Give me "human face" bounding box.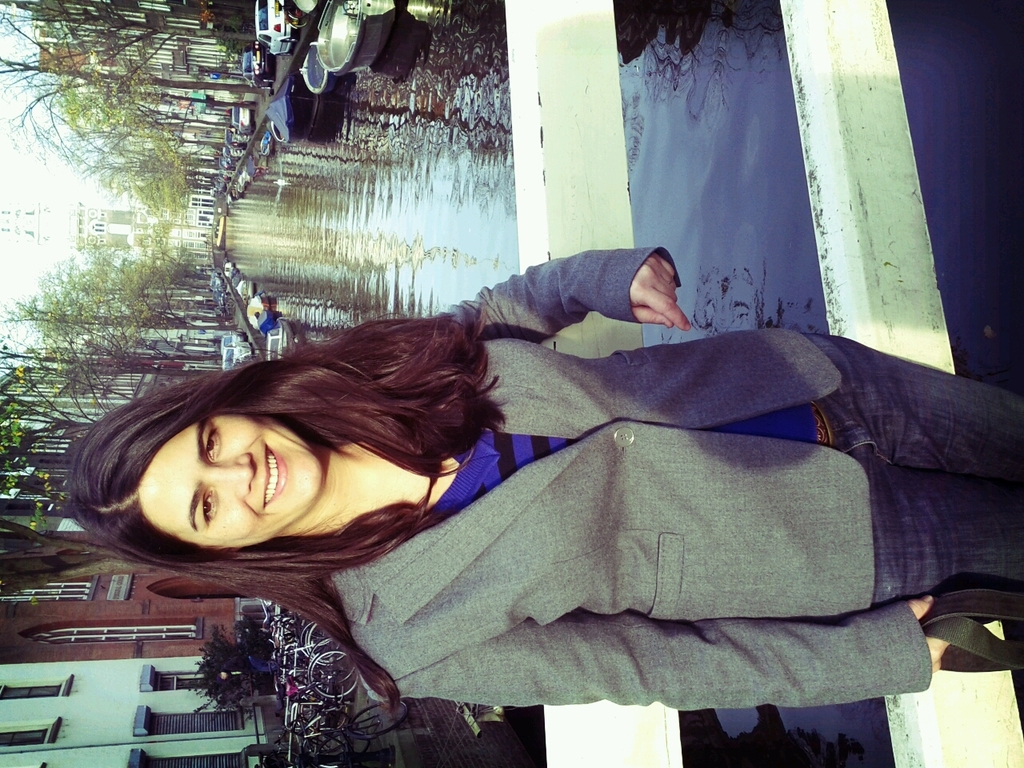
<box>138,417,323,547</box>.
